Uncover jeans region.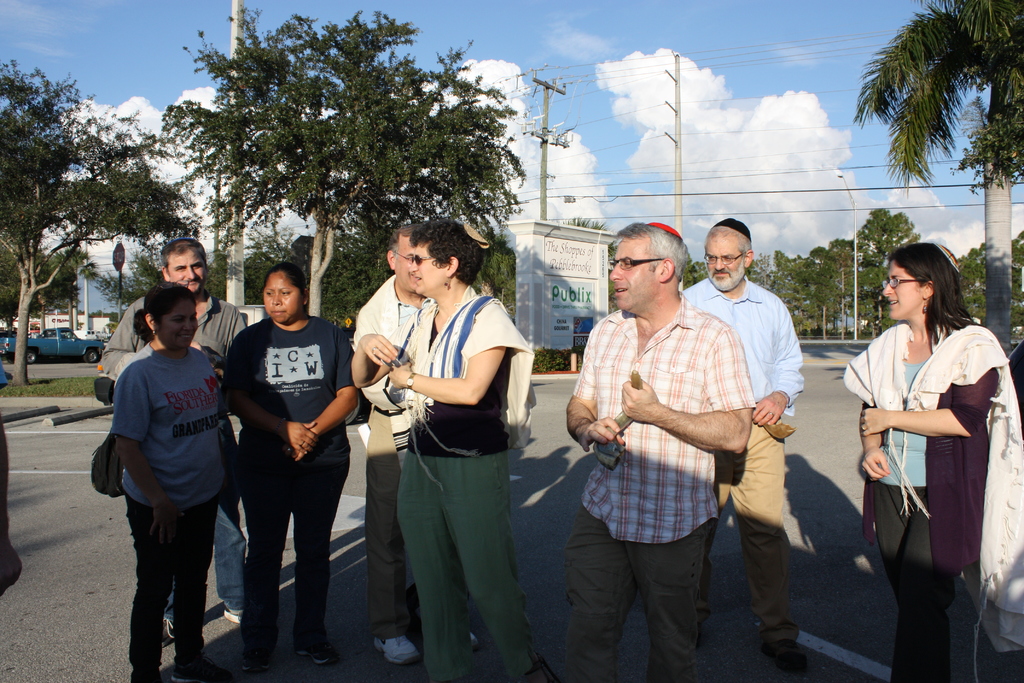
Uncovered: region(115, 497, 218, 680).
